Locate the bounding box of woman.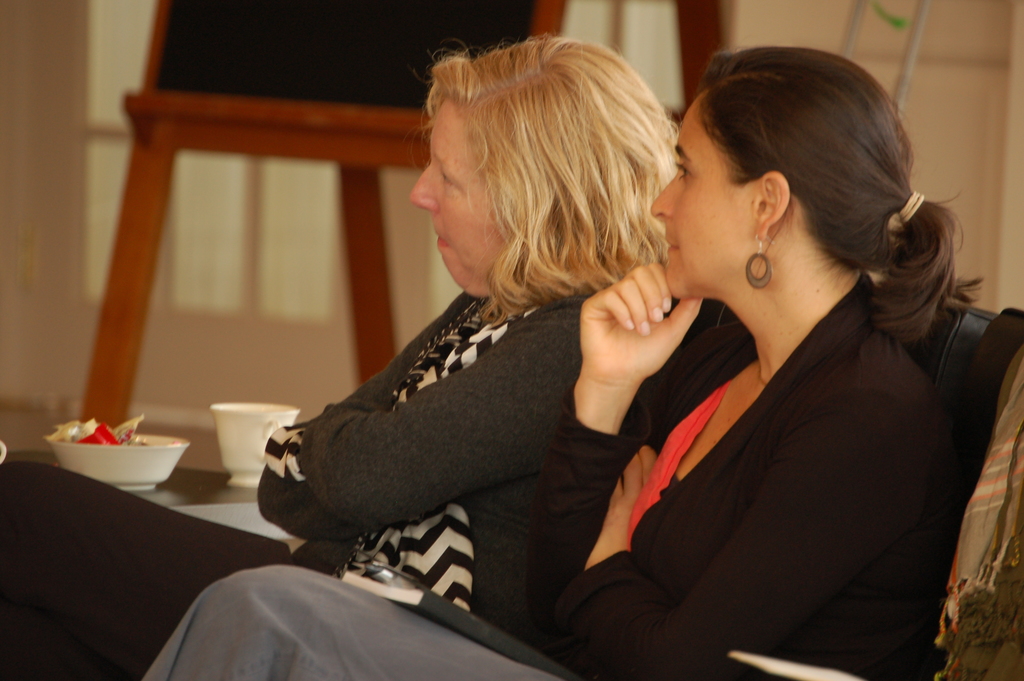
Bounding box: 136/38/977/680.
